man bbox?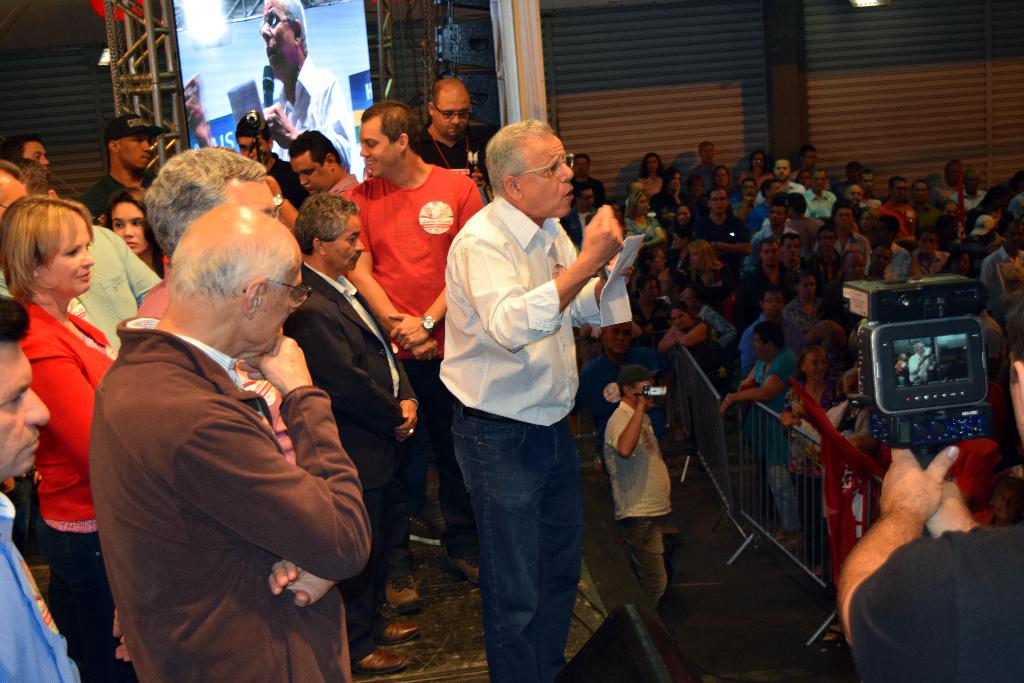
438/120/633/682
